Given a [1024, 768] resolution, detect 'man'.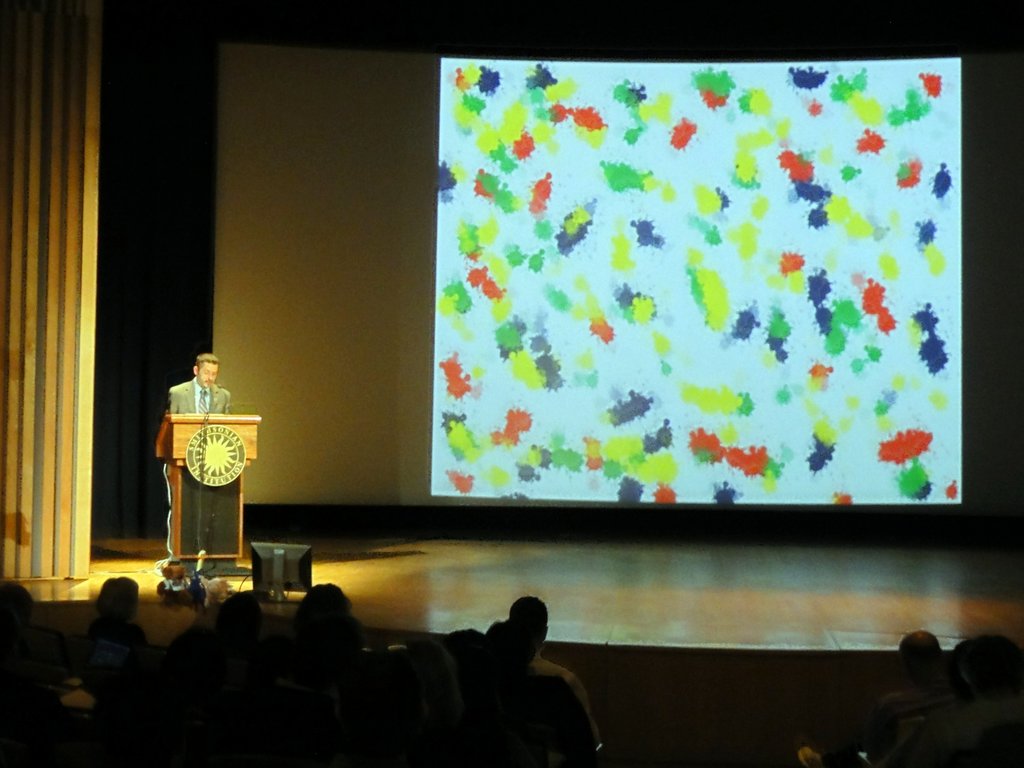
crop(170, 355, 232, 415).
